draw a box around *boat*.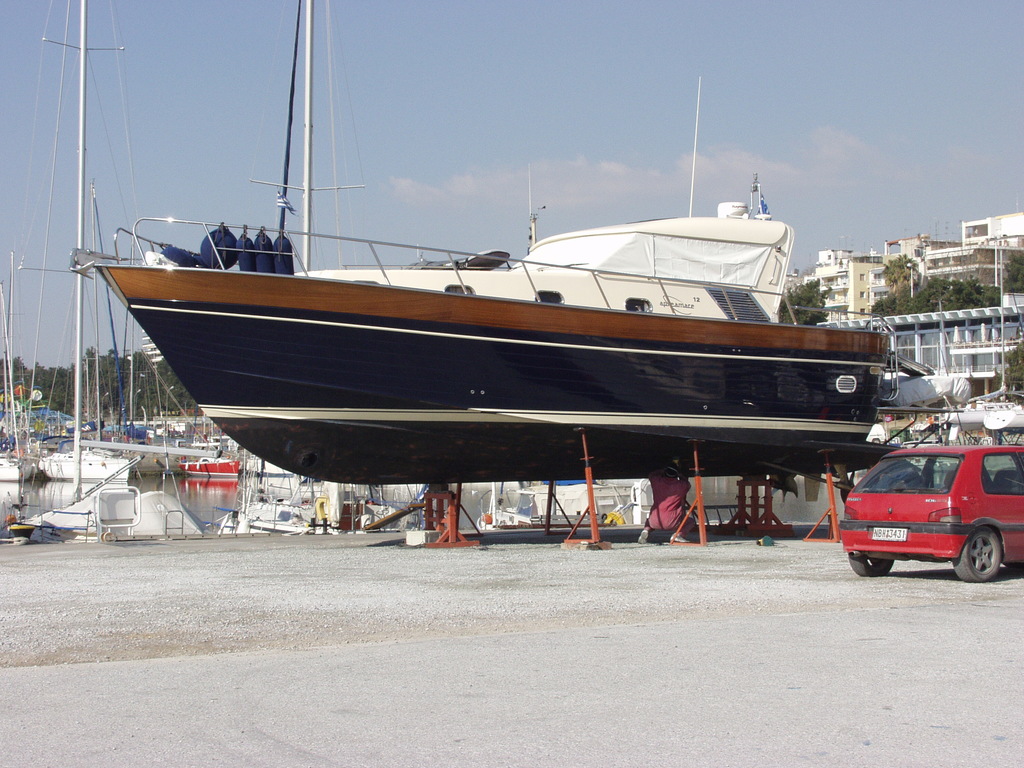
BBox(0, 263, 31, 484).
